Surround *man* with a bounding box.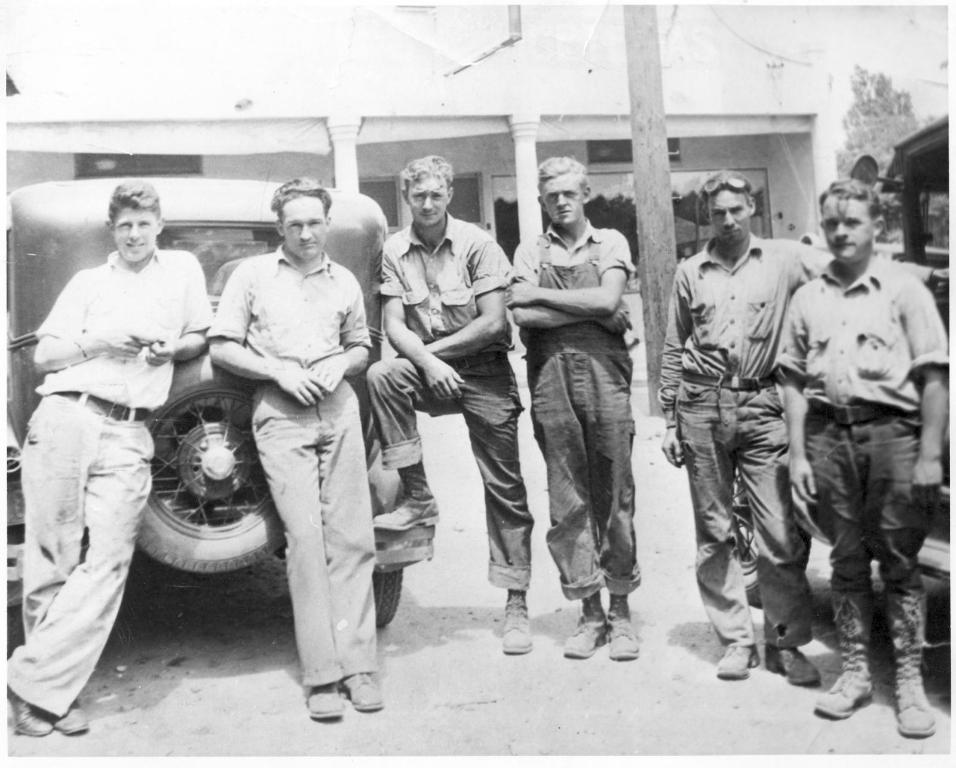
(left=655, top=167, right=948, bottom=684).
